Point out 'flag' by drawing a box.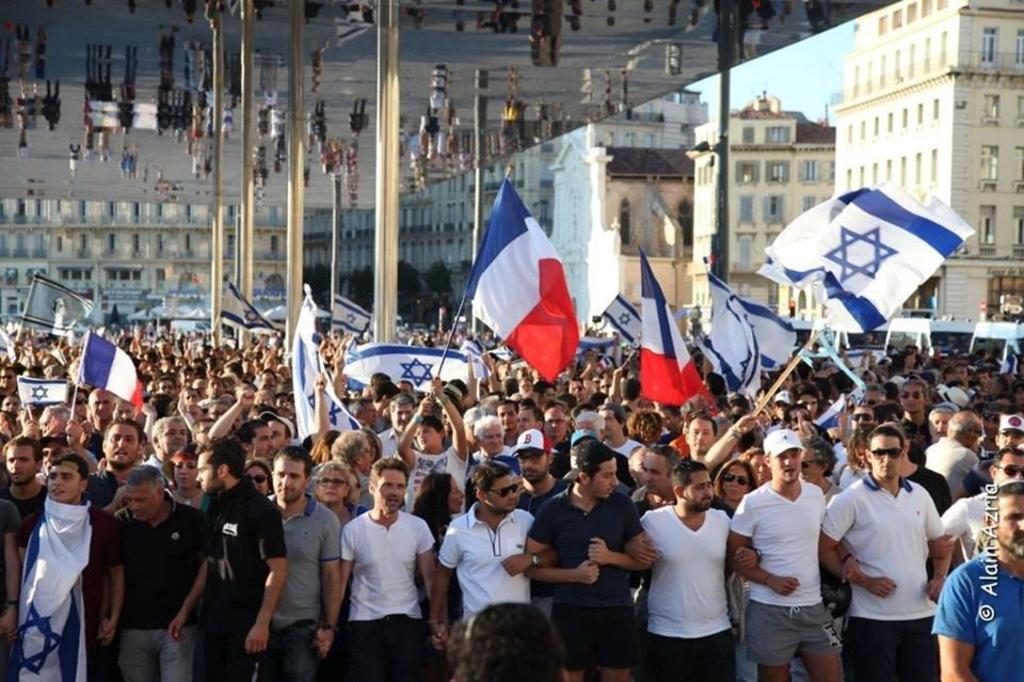
x1=21, y1=376, x2=70, y2=411.
